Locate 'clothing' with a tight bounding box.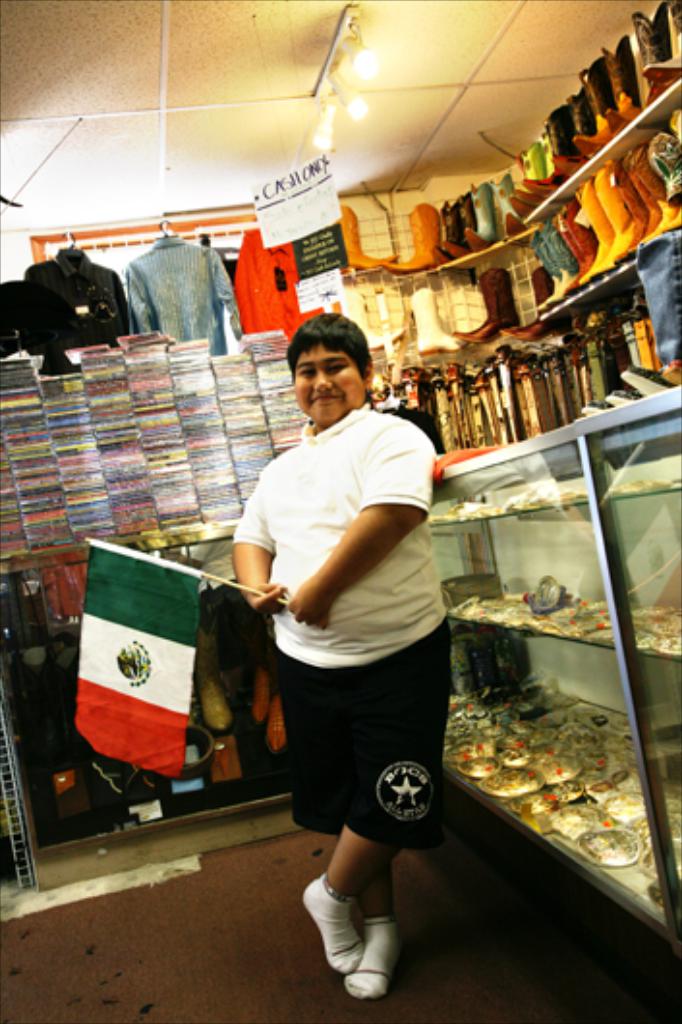
<box>238,356,458,885</box>.
